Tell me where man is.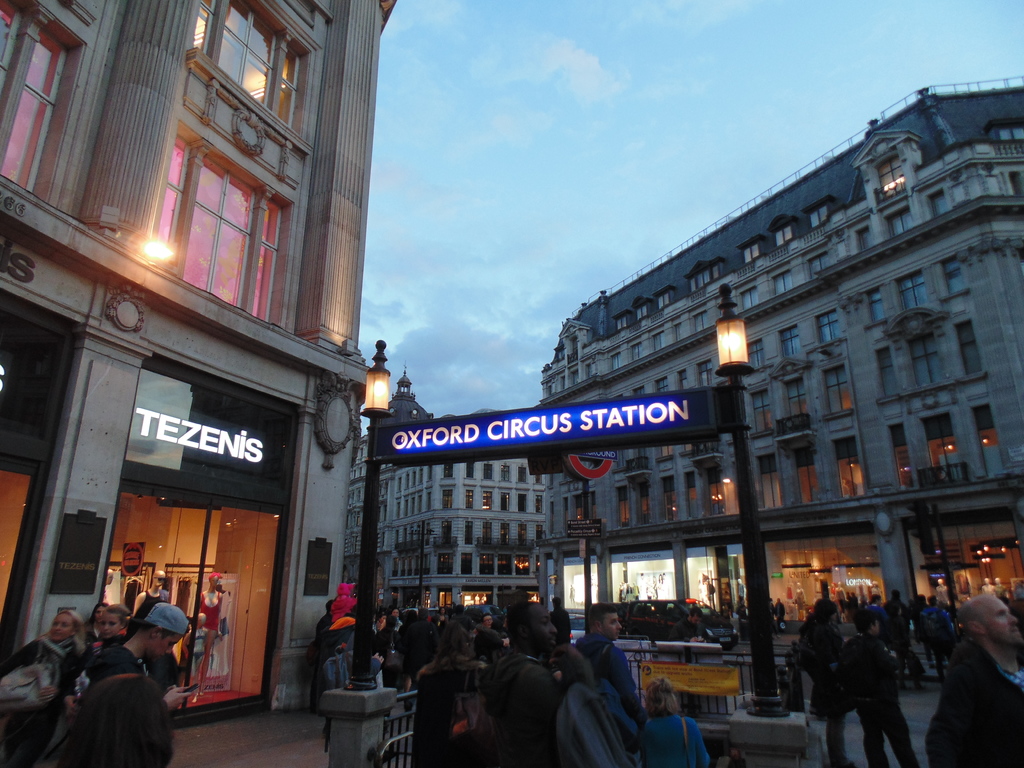
man is at (left=82, top=601, right=190, bottom=714).
